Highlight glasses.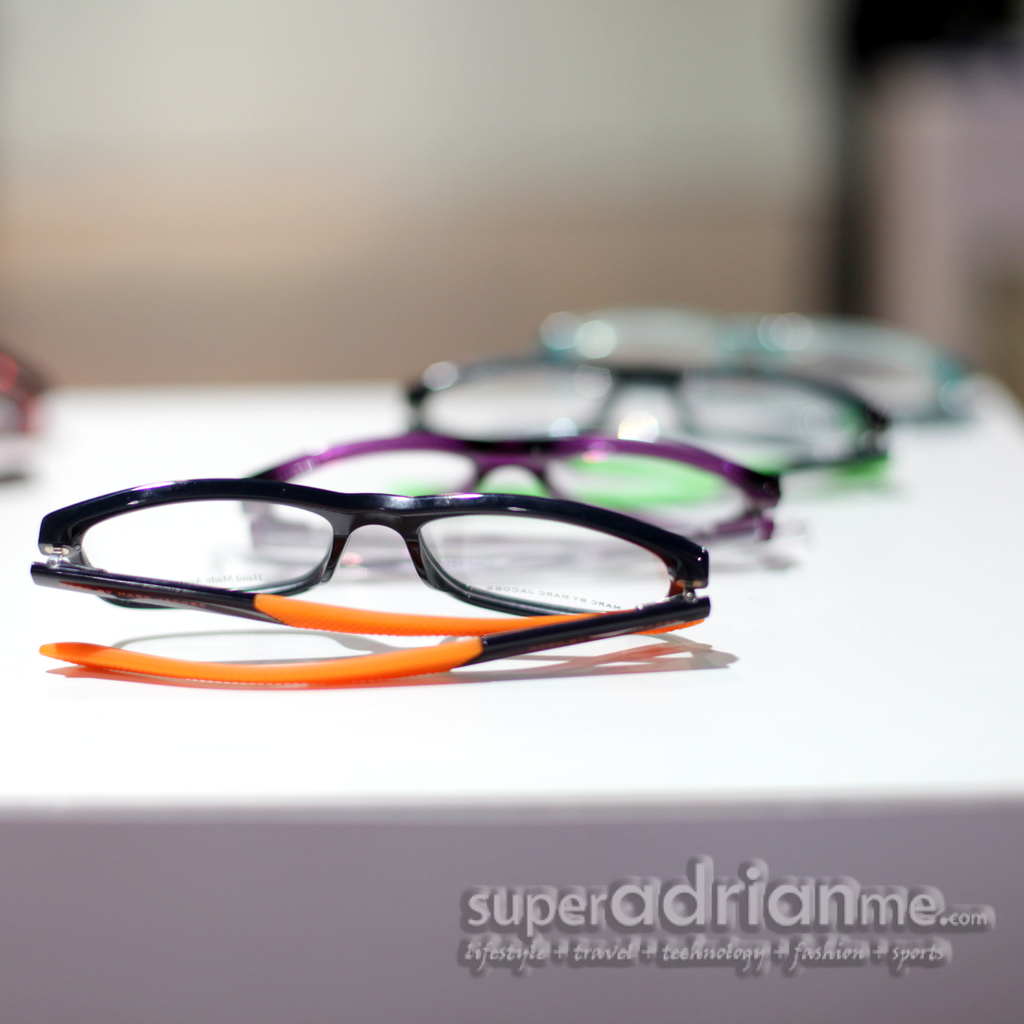
Highlighted region: {"x1": 15, "y1": 469, "x2": 730, "y2": 691}.
